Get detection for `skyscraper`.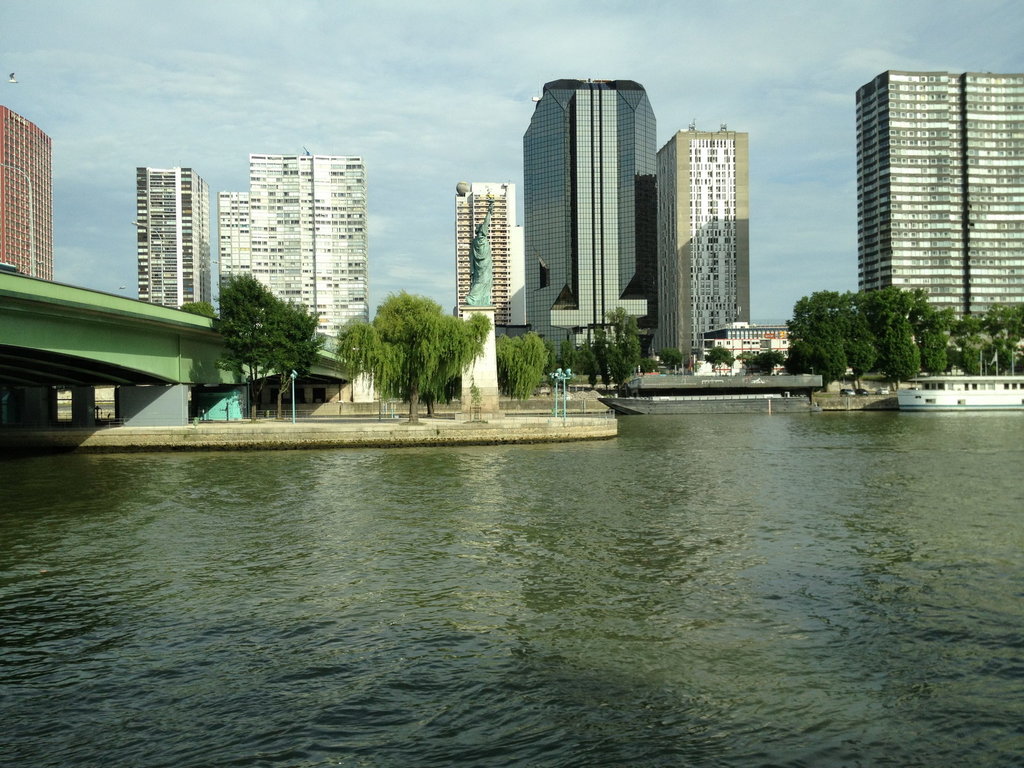
Detection: 486, 52, 726, 380.
